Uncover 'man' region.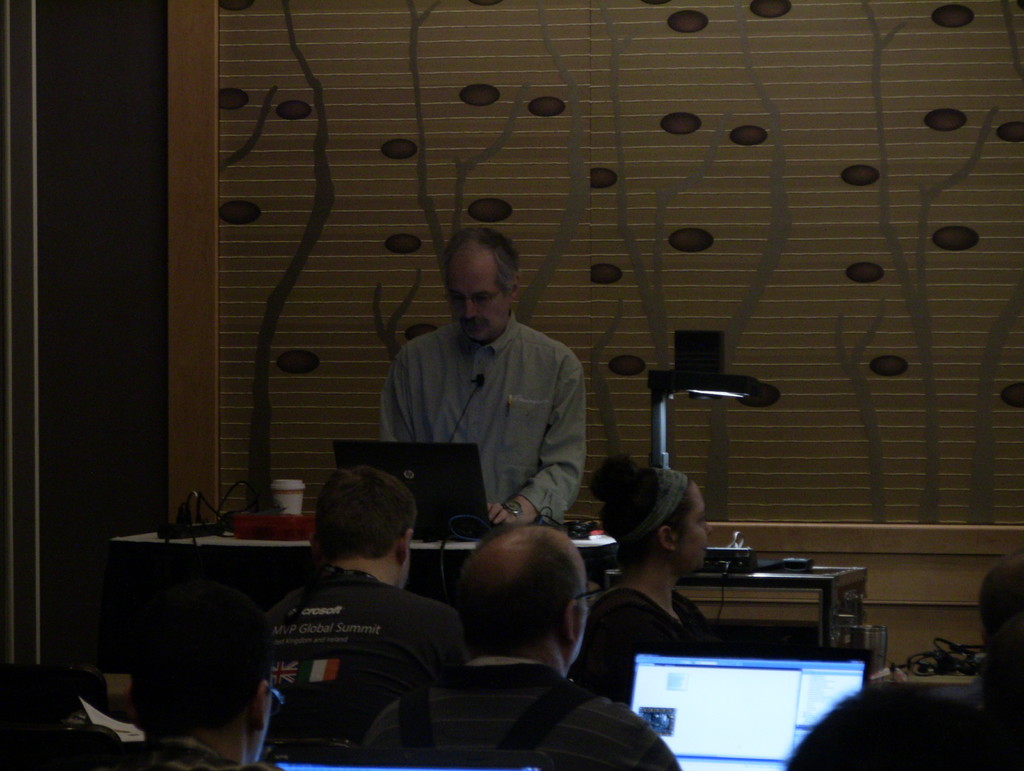
Uncovered: <box>77,582,290,770</box>.
